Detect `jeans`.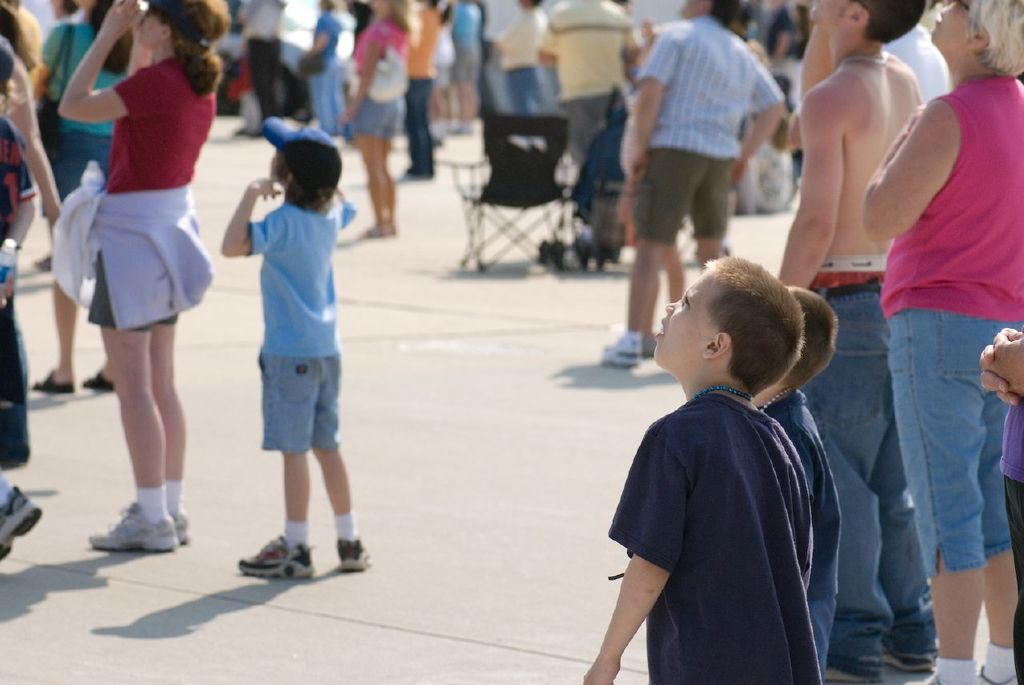
Detected at x1=306 y1=62 x2=345 y2=134.
